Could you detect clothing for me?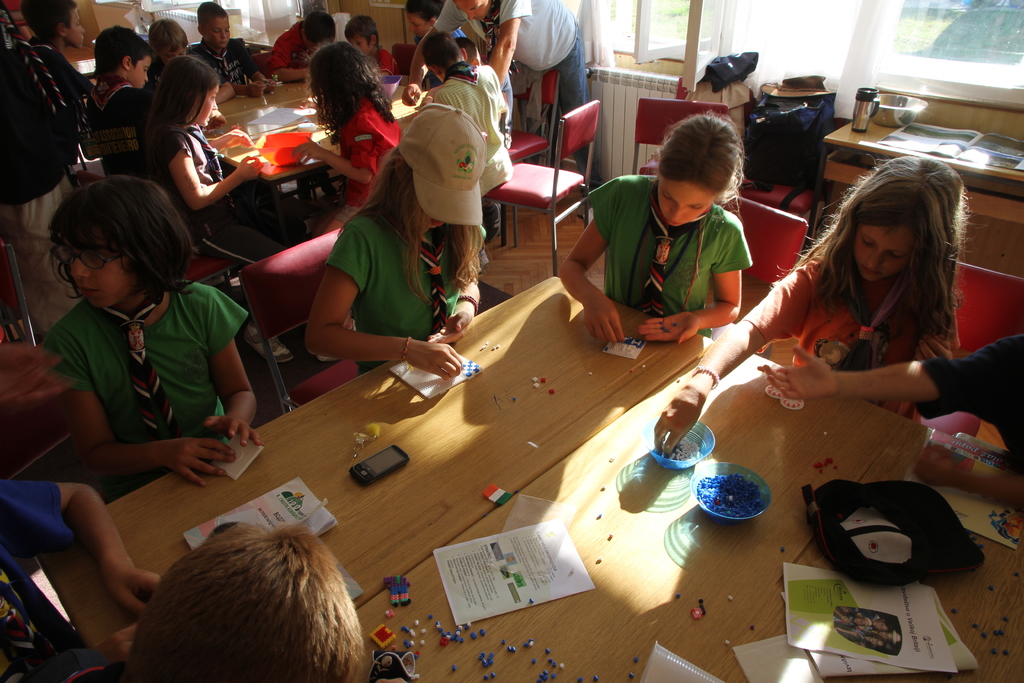
Detection result: <region>314, 206, 486, 381</region>.
